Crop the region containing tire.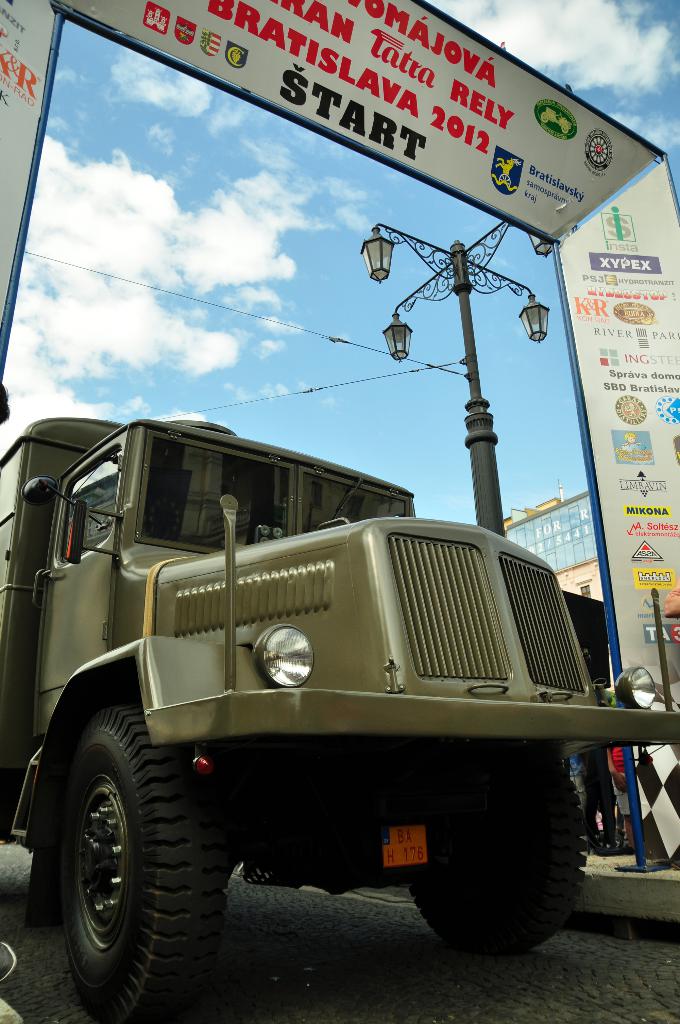
Crop region: box(407, 744, 591, 957).
